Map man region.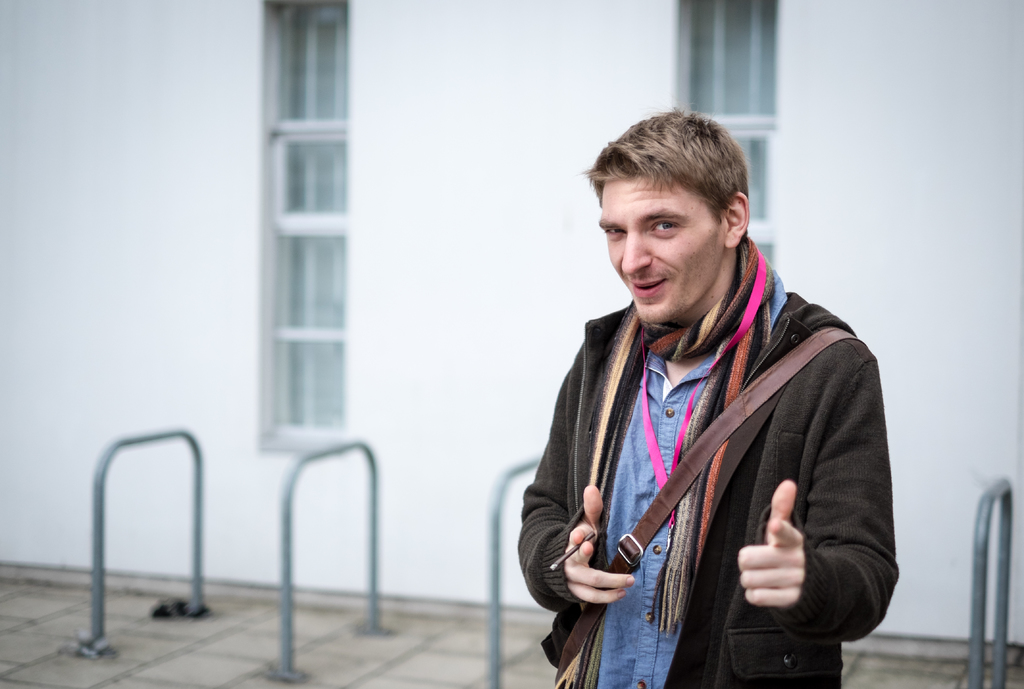
Mapped to locate(520, 101, 904, 688).
